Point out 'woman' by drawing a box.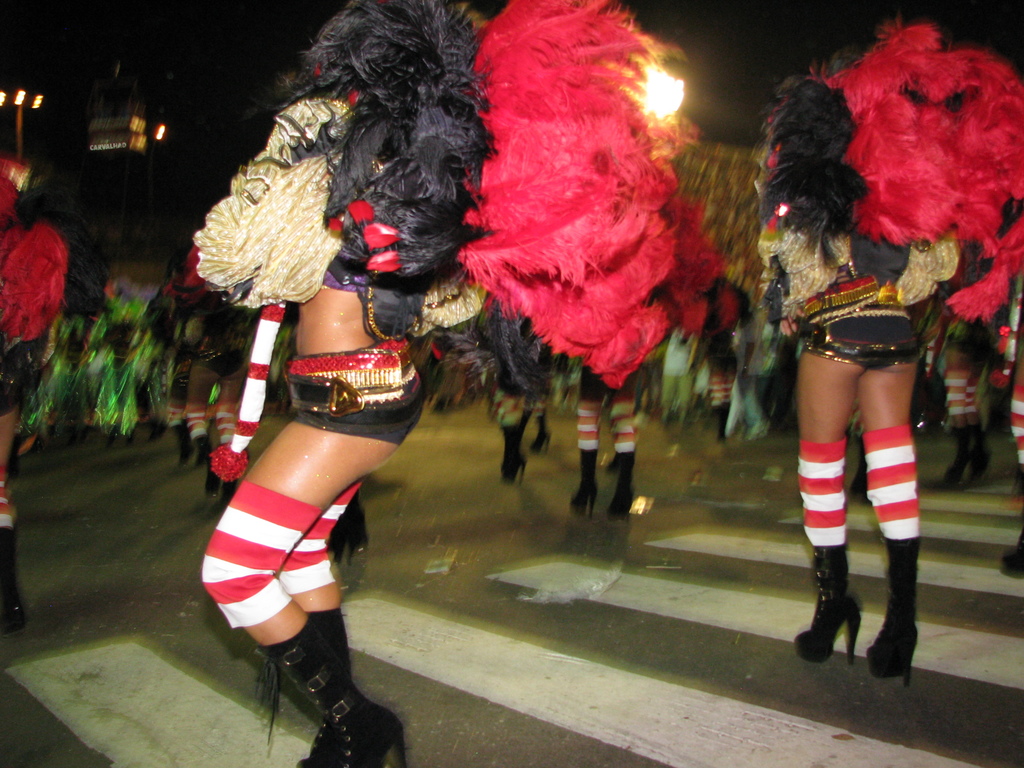
<box>507,100,707,528</box>.
